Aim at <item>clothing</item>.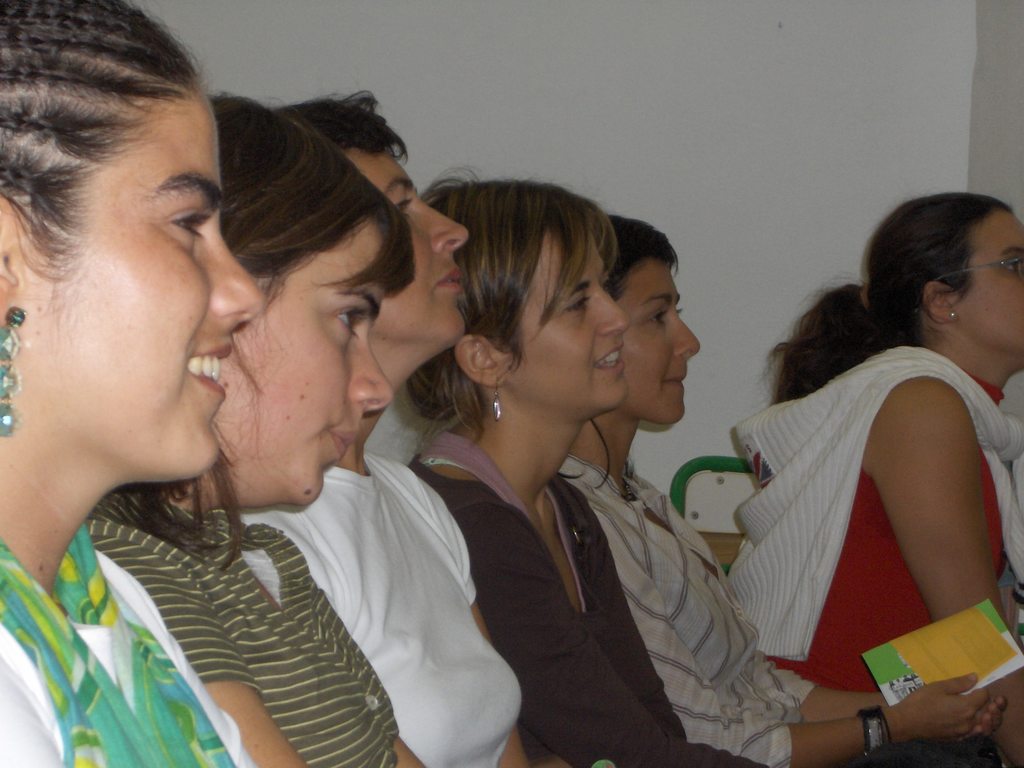
Aimed at select_region(84, 508, 402, 767).
